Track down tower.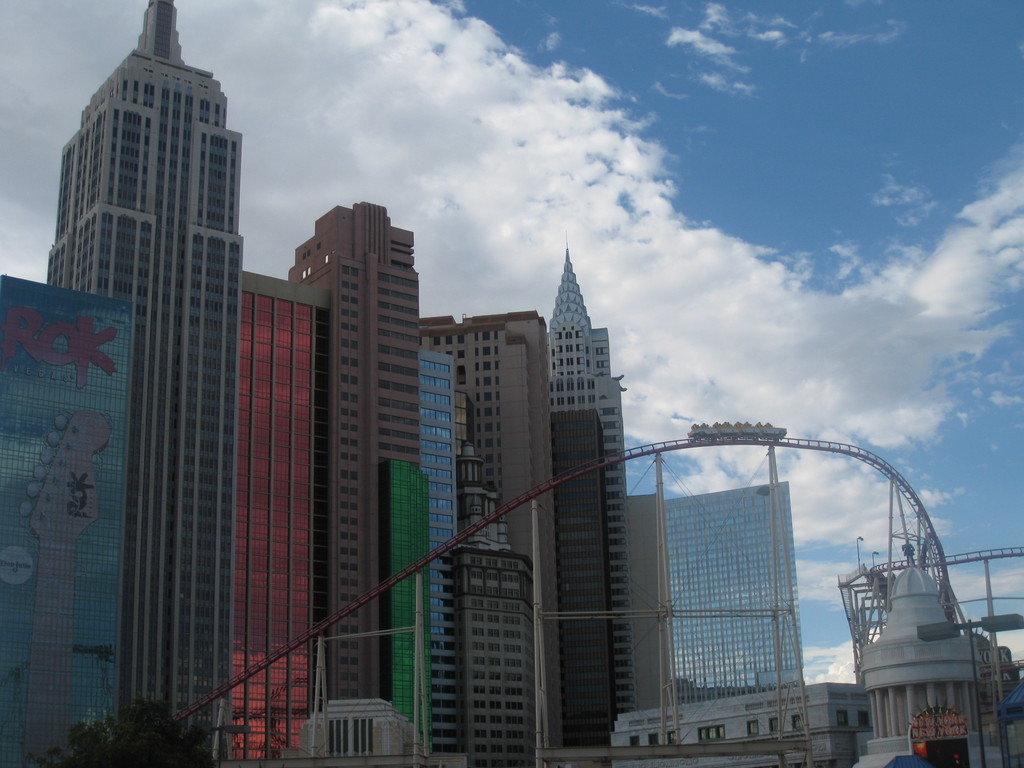
Tracked to [x1=853, y1=556, x2=1016, y2=767].
